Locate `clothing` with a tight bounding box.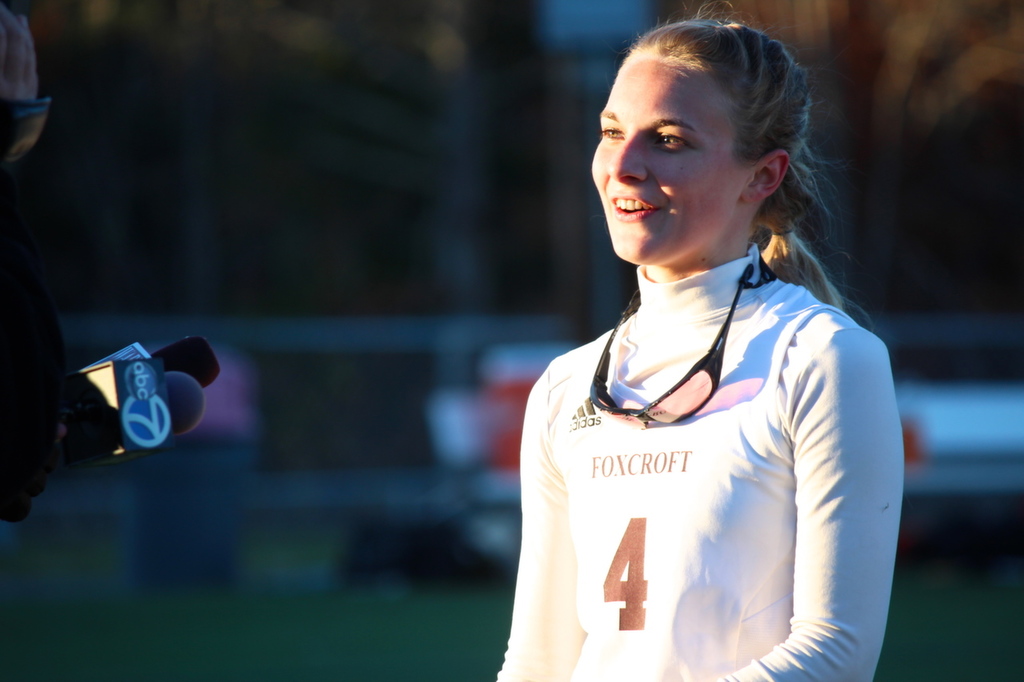
crop(499, 227, 894, 665).
